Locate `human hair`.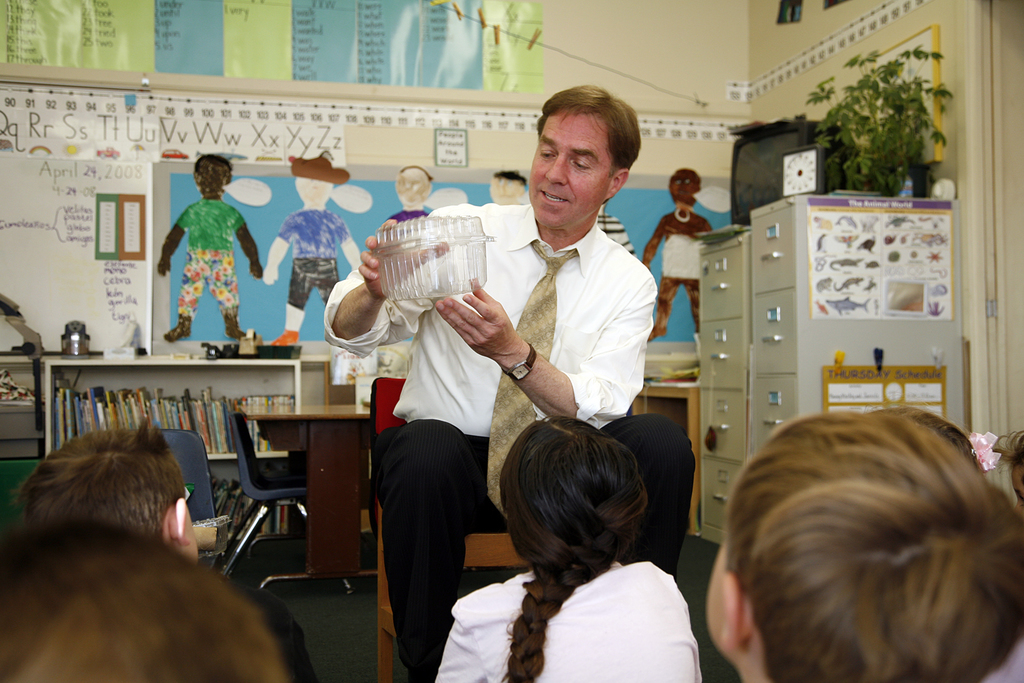
Bounding box: <box>670,169,702,184</box>.
